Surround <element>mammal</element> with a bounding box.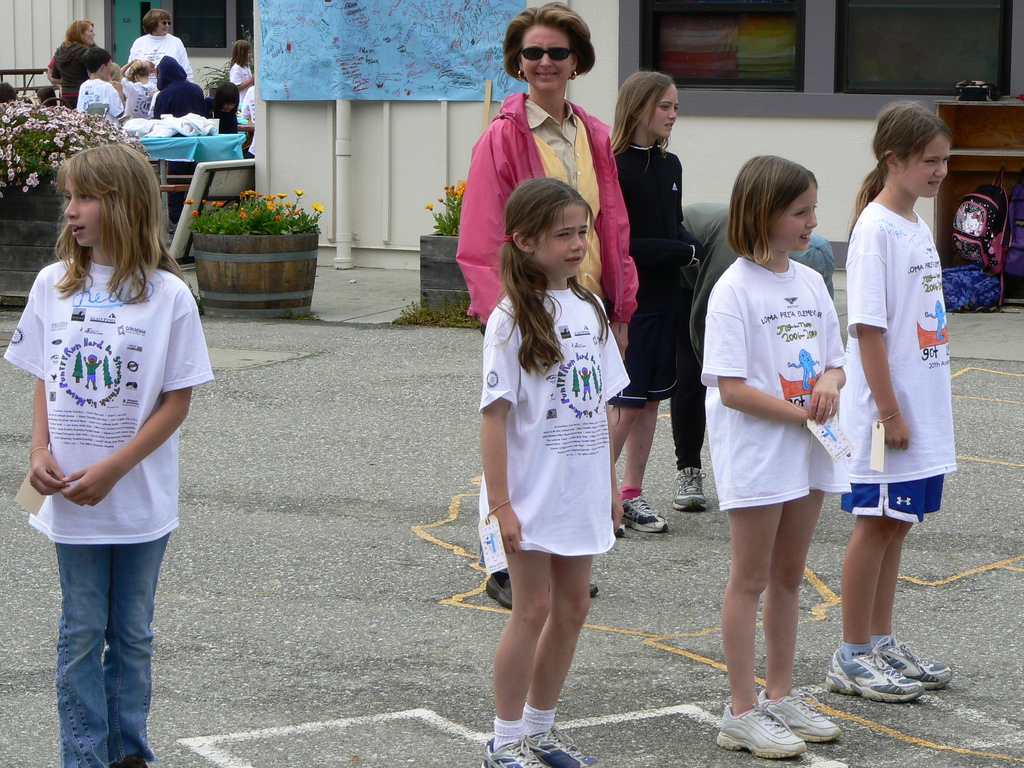
left=241, top=86, right=267, bottom=141.
